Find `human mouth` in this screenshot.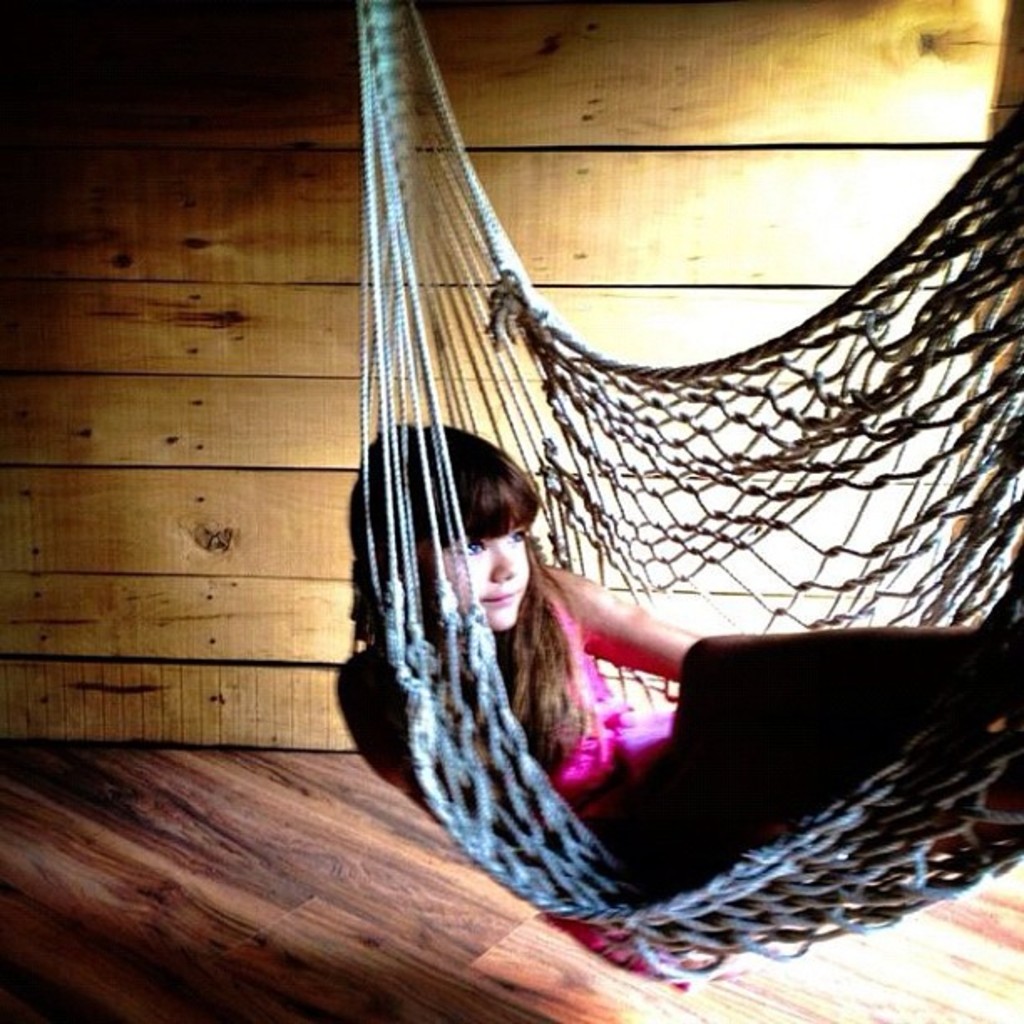
The bounding box for `human mouth` is box=[479, 582, 520, 602].
